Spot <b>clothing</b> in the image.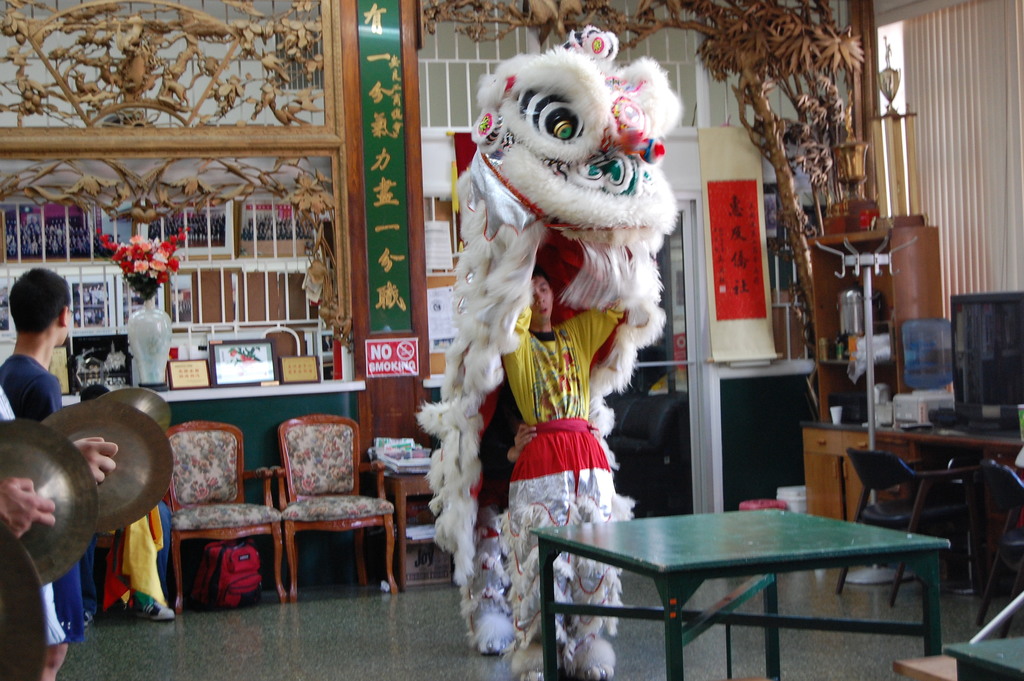
<b>clothing</b> found at 495/304/624/672.
